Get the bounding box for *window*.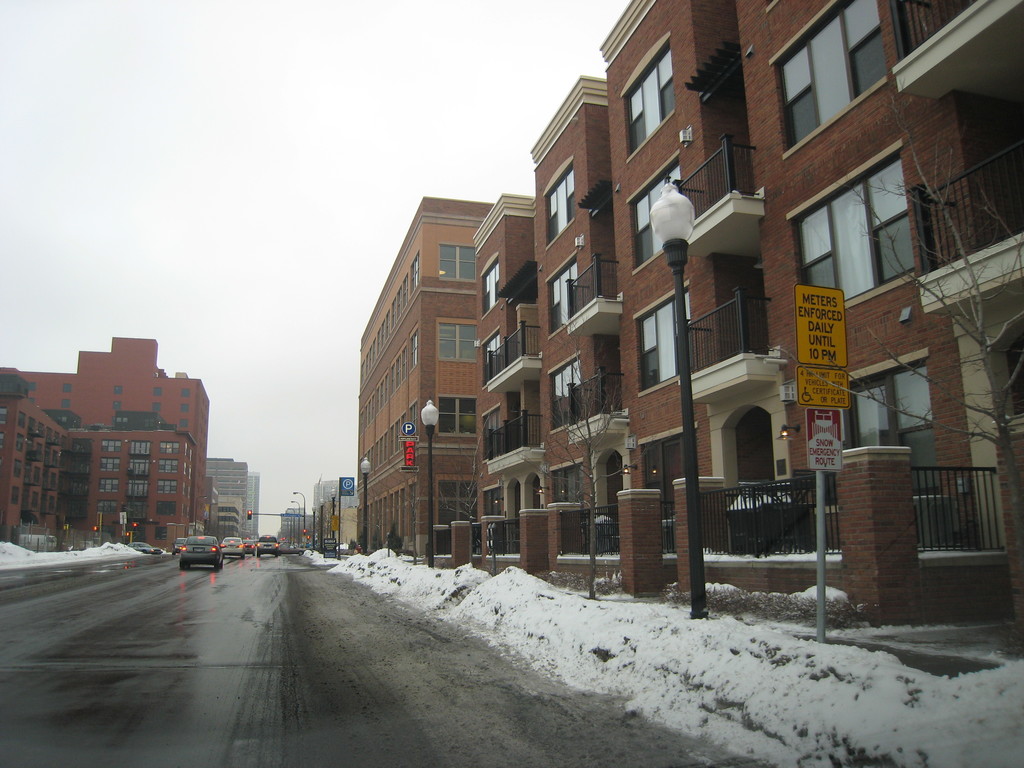
pyautogui.locateOnScreen(547, 353, 583, 430).
